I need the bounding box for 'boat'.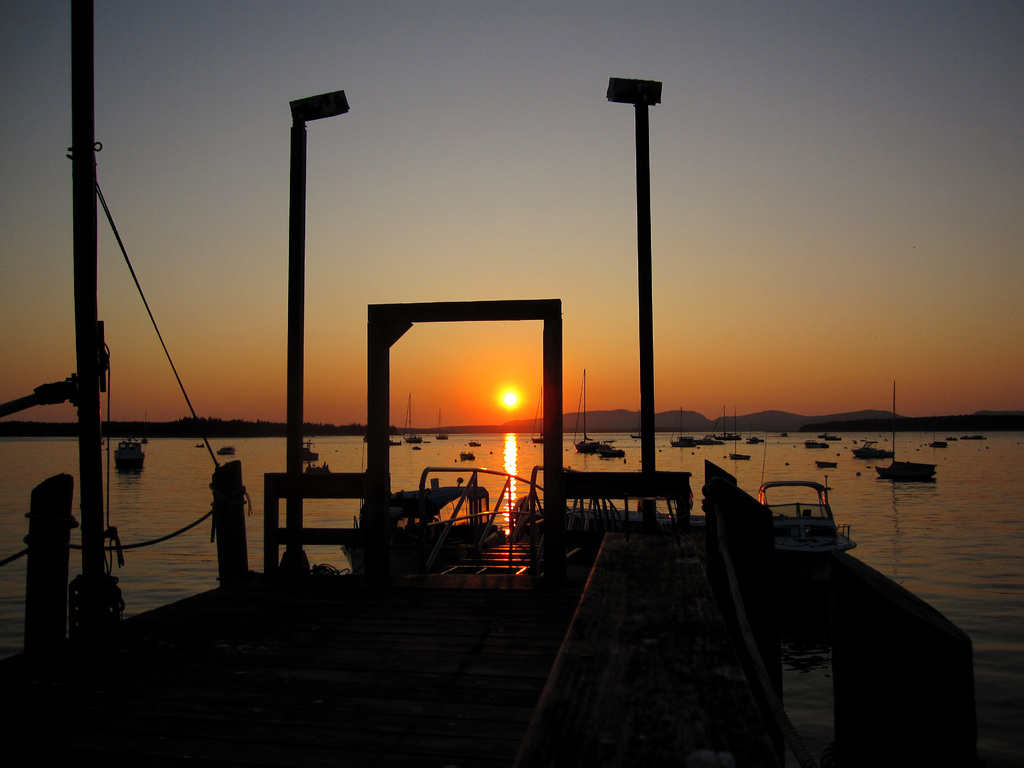
Here it is: x1=924, y1=438, x2=951, y2=450.
